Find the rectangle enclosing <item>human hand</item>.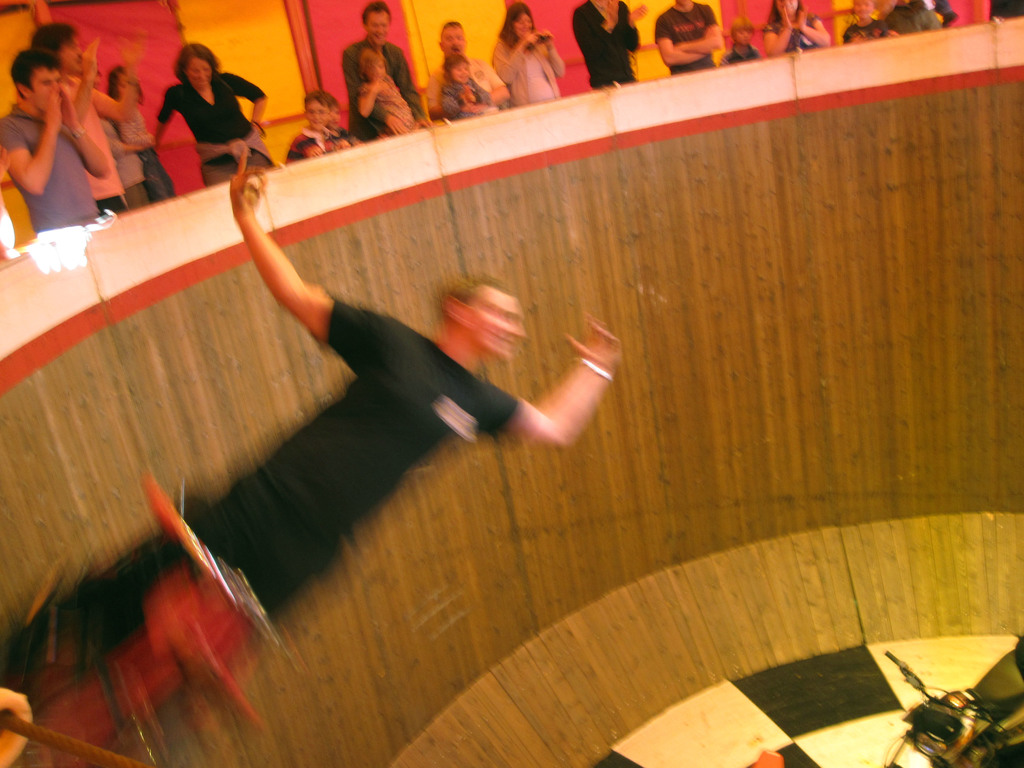
43/80/63/131.
